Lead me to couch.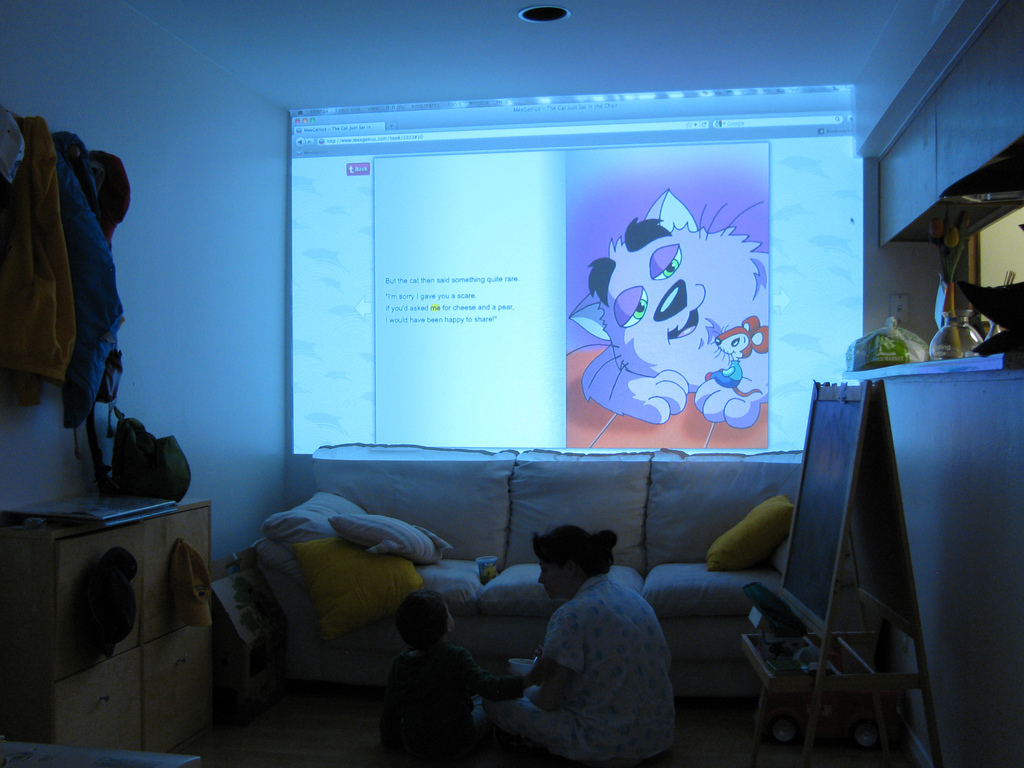
Lead to pyautogui.locateOnScreen(239, 444, 808, 705).
